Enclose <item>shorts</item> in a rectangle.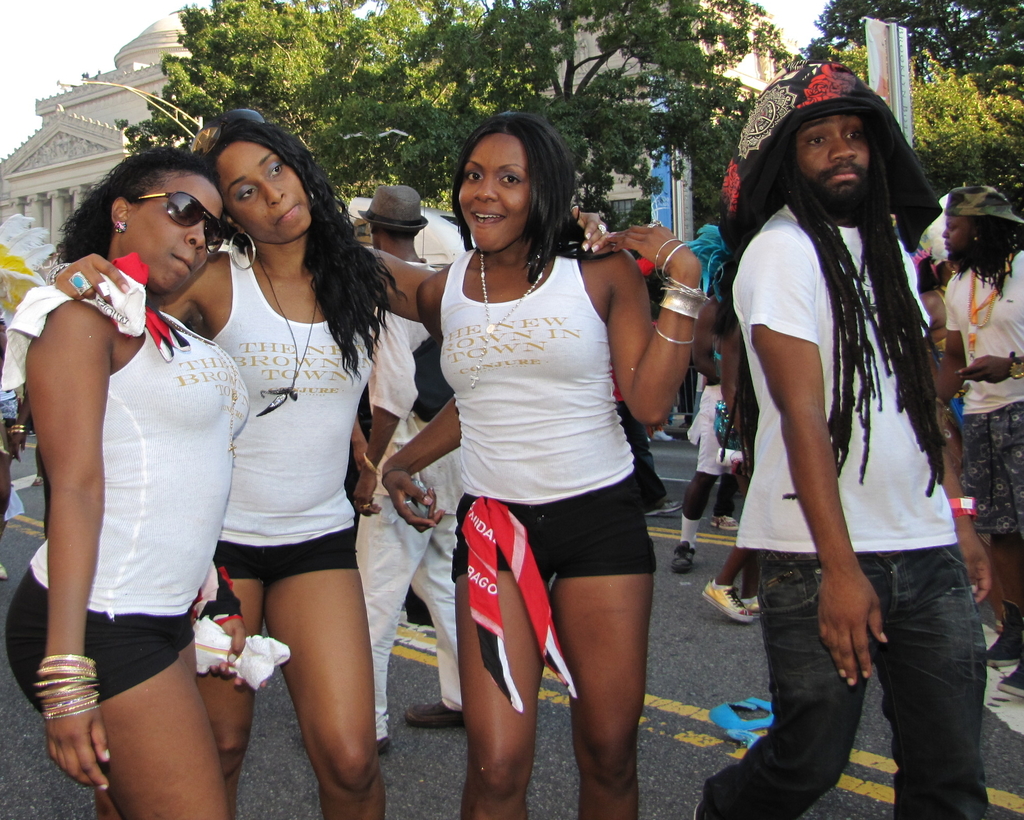
[447,472,659,577].
